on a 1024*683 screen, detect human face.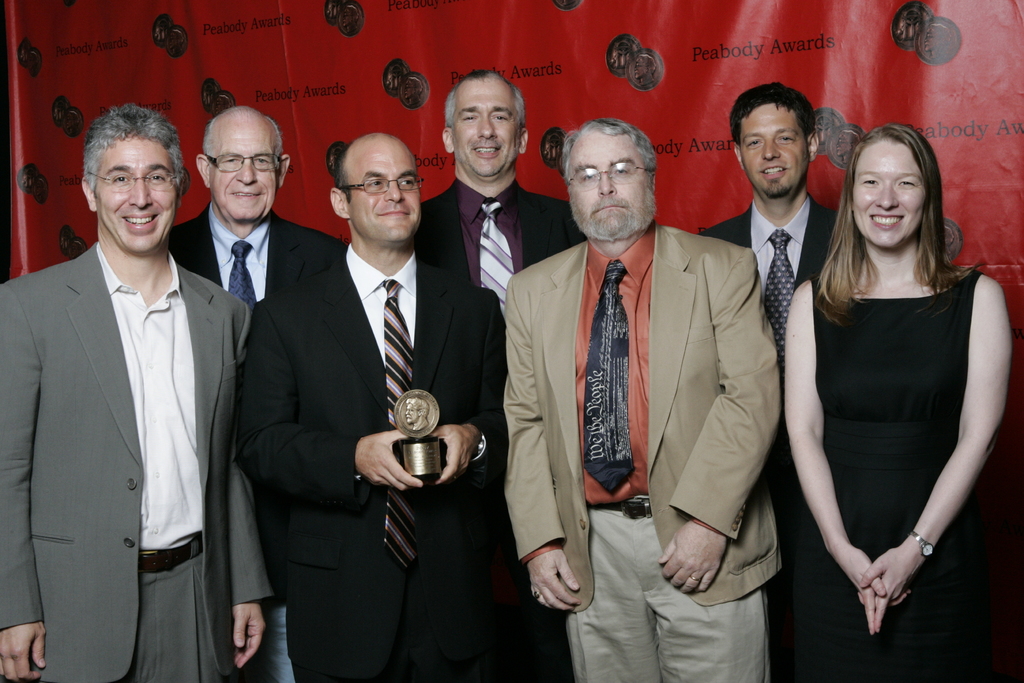
pyautogui.locateOnScreen(849, 140, 924, 249).
